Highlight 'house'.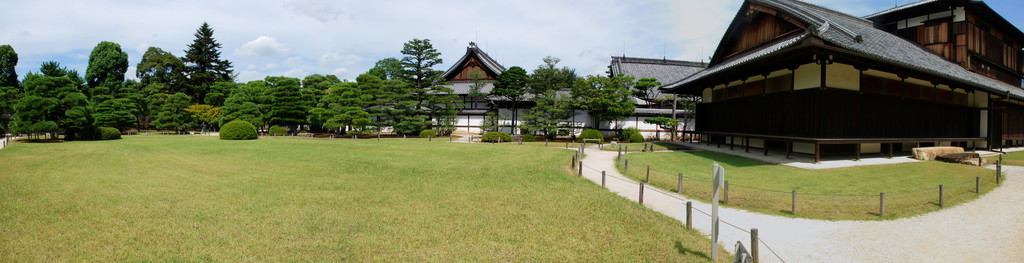
Highlighted region: Rect(595, 53, 716, 110).
